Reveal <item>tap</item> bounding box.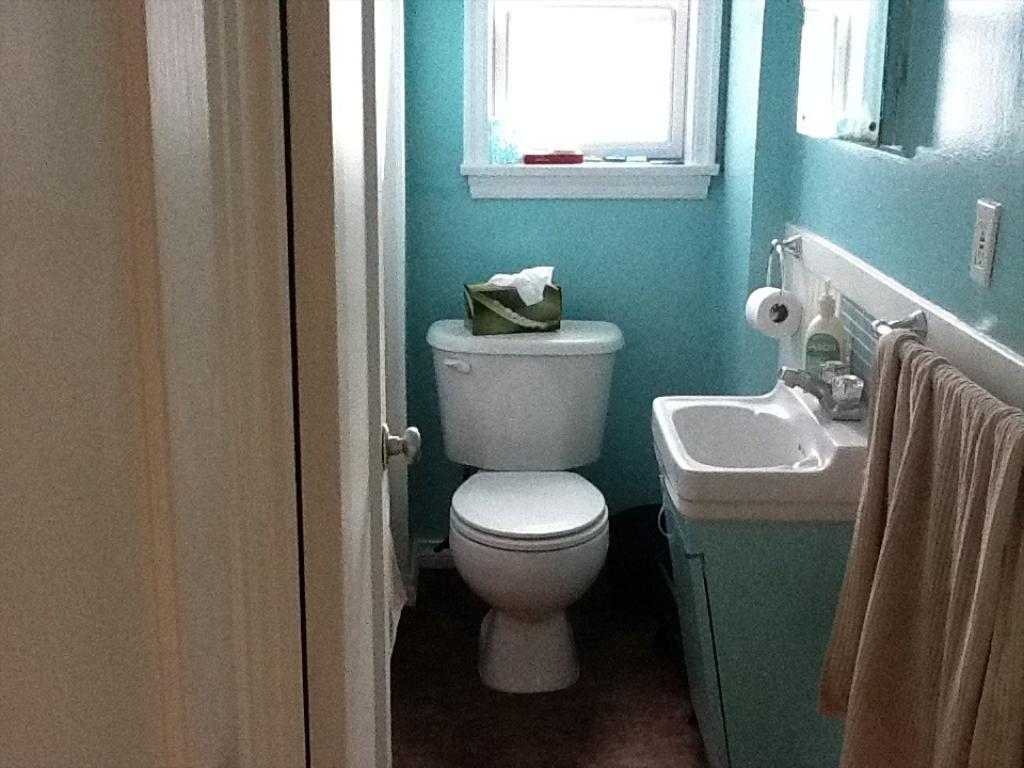
Revealed: bbox=(775, 356, 866, 422).
